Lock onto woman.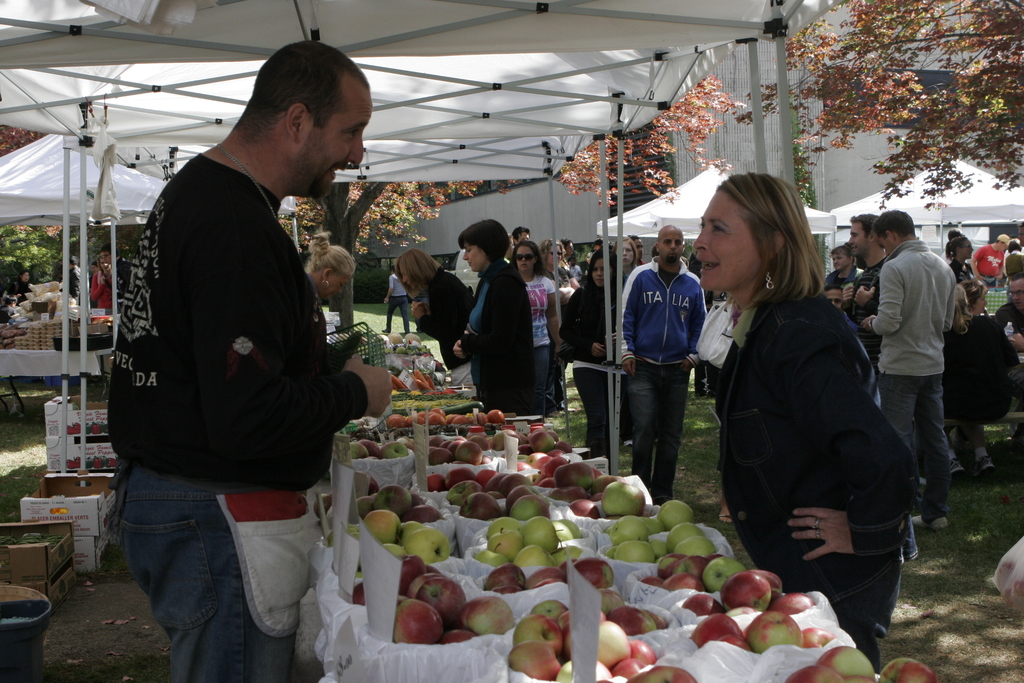
Locked: {"x1": 505, "y1": 238, "x2": 563, "y2": 429}.
